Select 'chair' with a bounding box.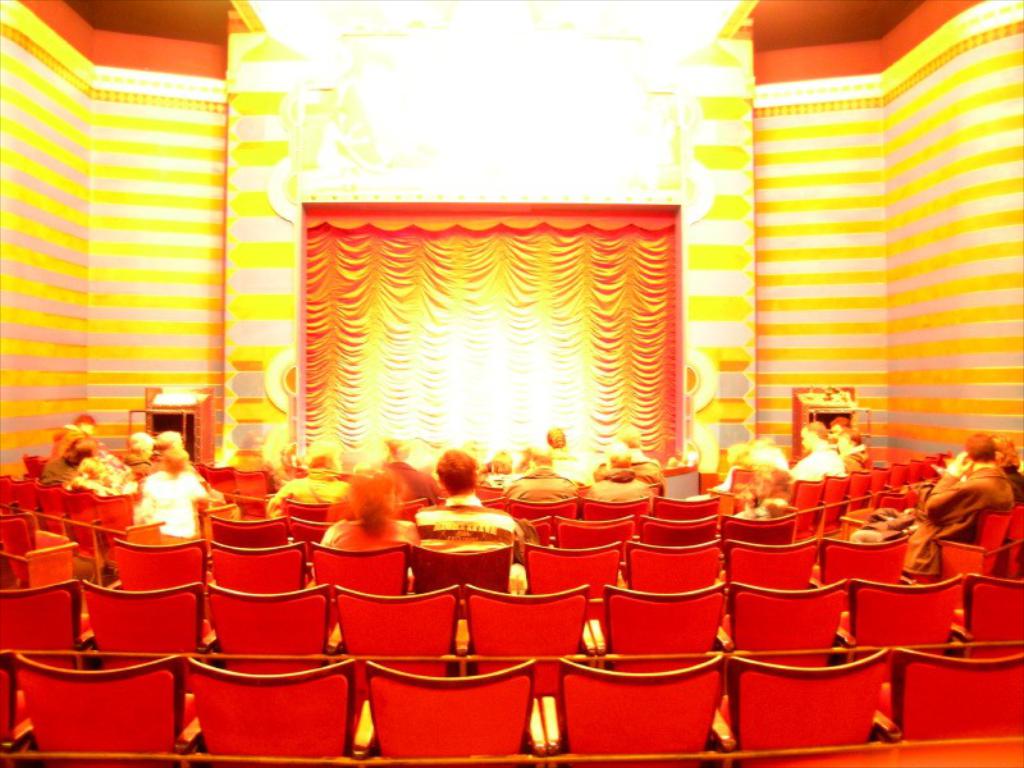
[547,515,631,550].
